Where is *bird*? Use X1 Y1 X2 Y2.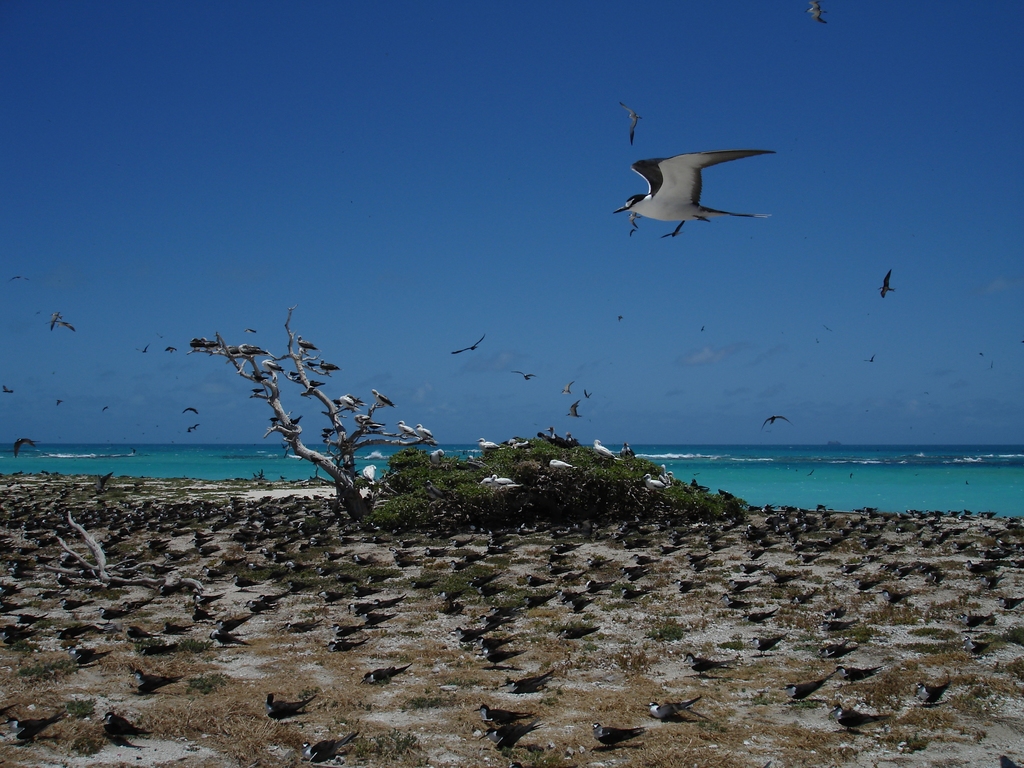
724 582 761 595.
